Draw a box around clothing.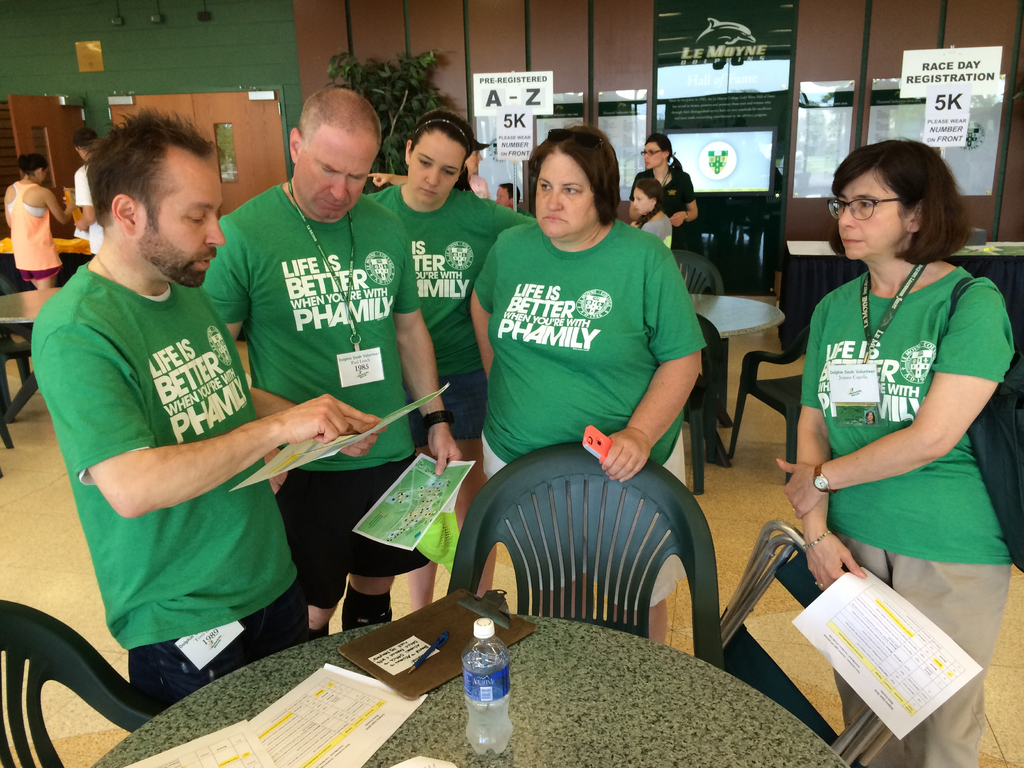
select_region(804, 267, 1012, 767).
